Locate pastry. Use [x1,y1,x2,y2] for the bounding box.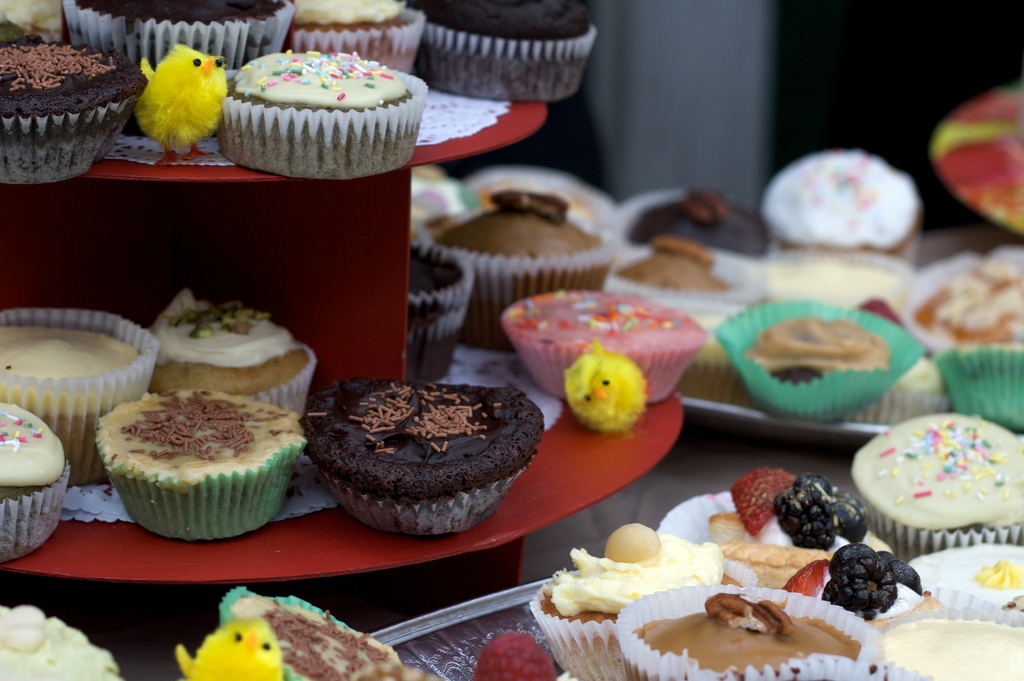
[497,296,714,403].
